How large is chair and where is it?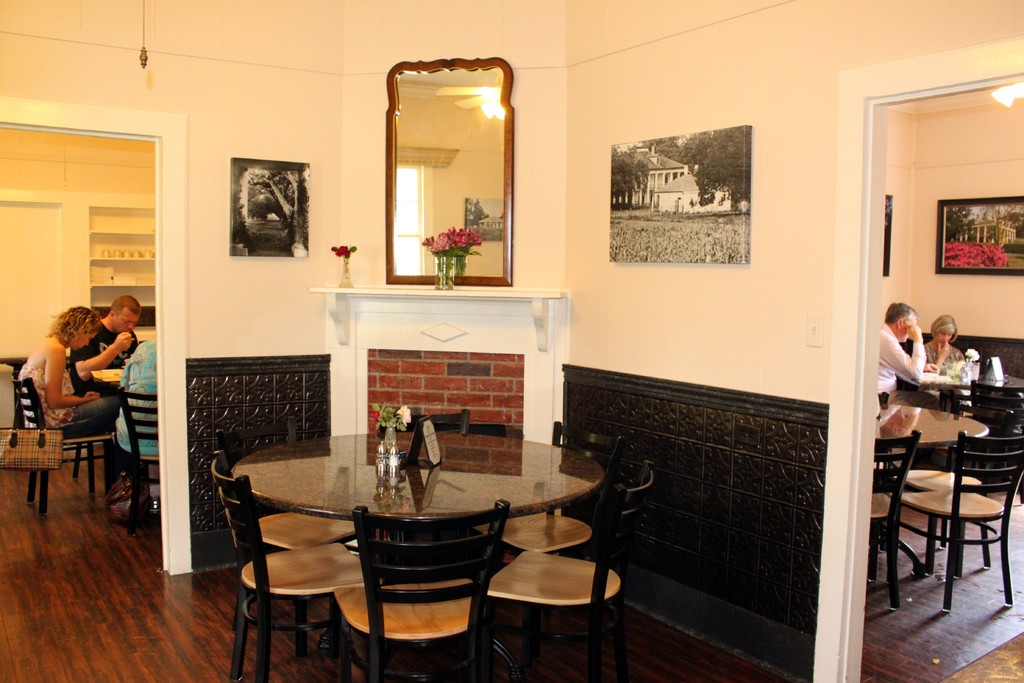
Bounding box: <bbox>214, 413, 359, 552</bbox>.
